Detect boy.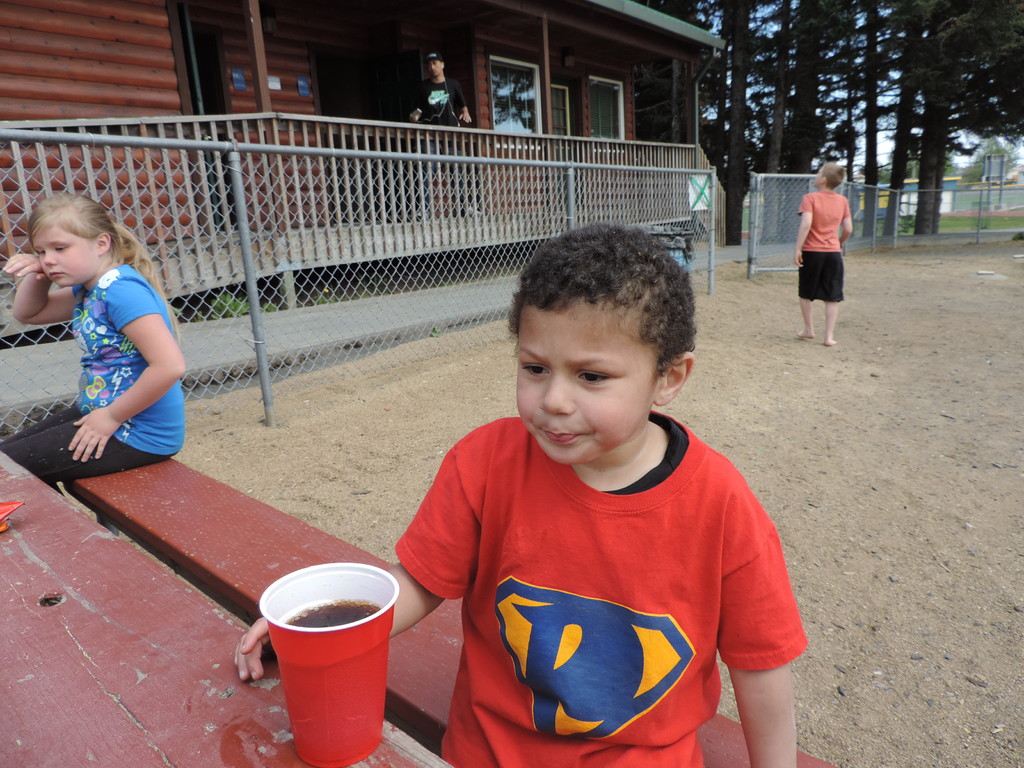
Detected at region(793, 162, 855, 349).
